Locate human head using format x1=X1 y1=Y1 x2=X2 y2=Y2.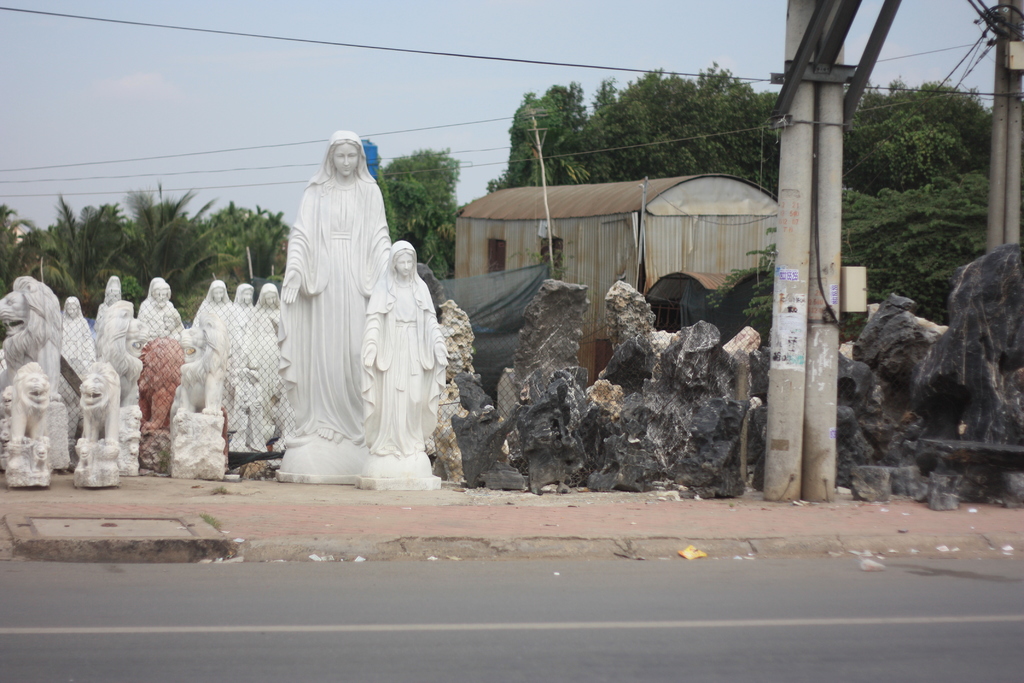
x1=66 y1=297 x2=86 y2=319.
